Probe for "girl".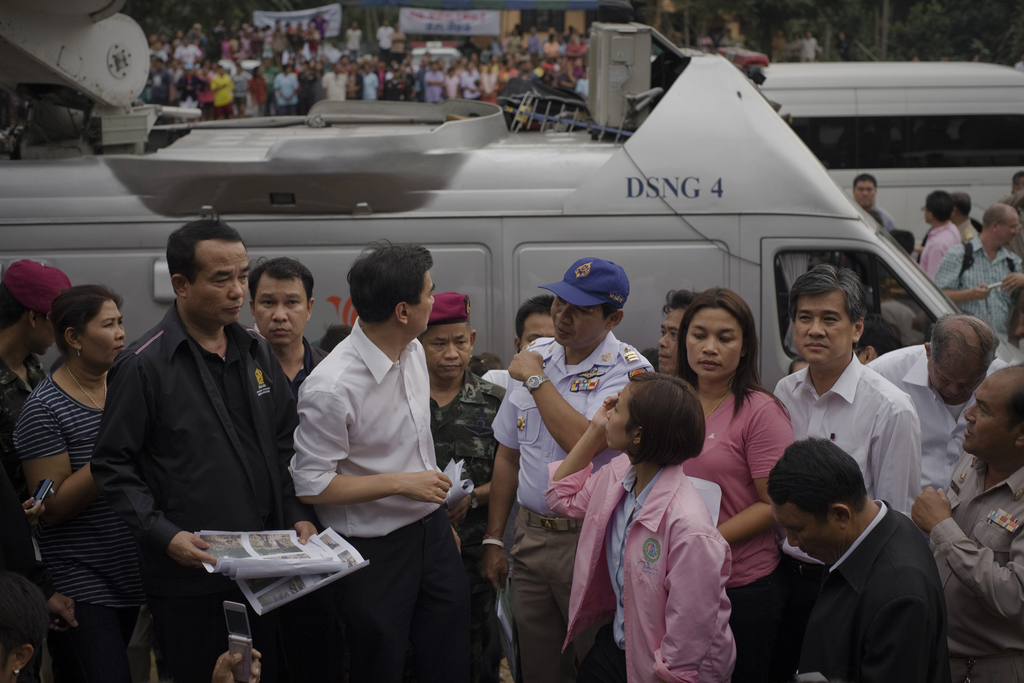
Probe result: 674,285,795,682.
